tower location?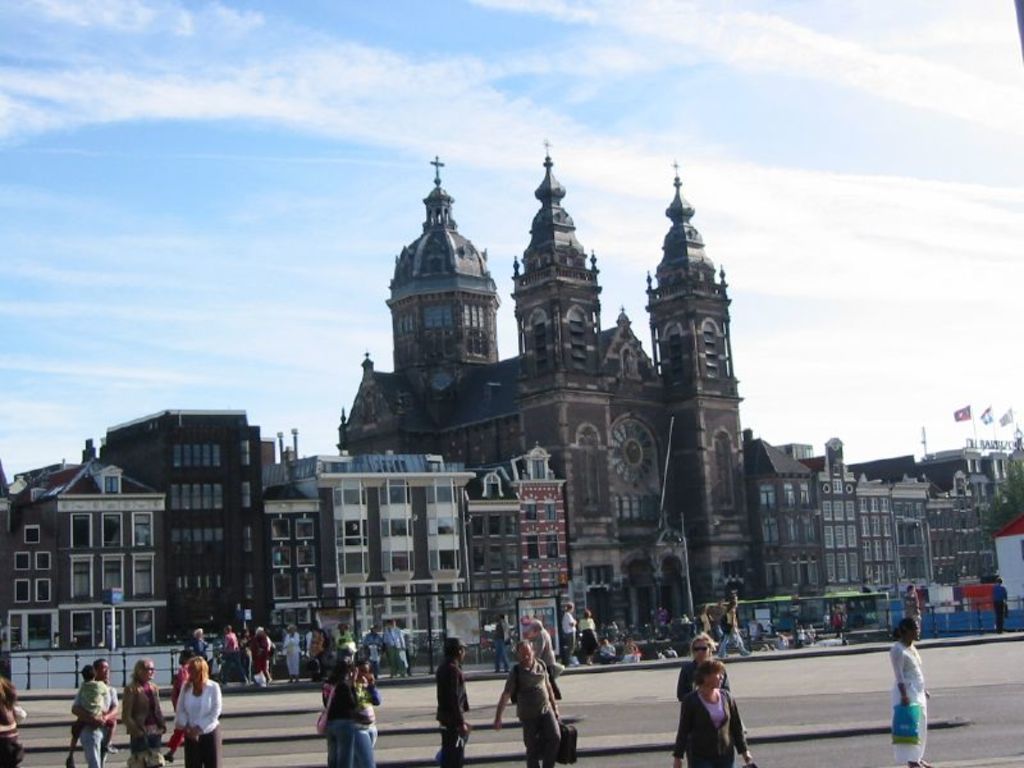
(left=645, top=152, right=742, bottom=607)
